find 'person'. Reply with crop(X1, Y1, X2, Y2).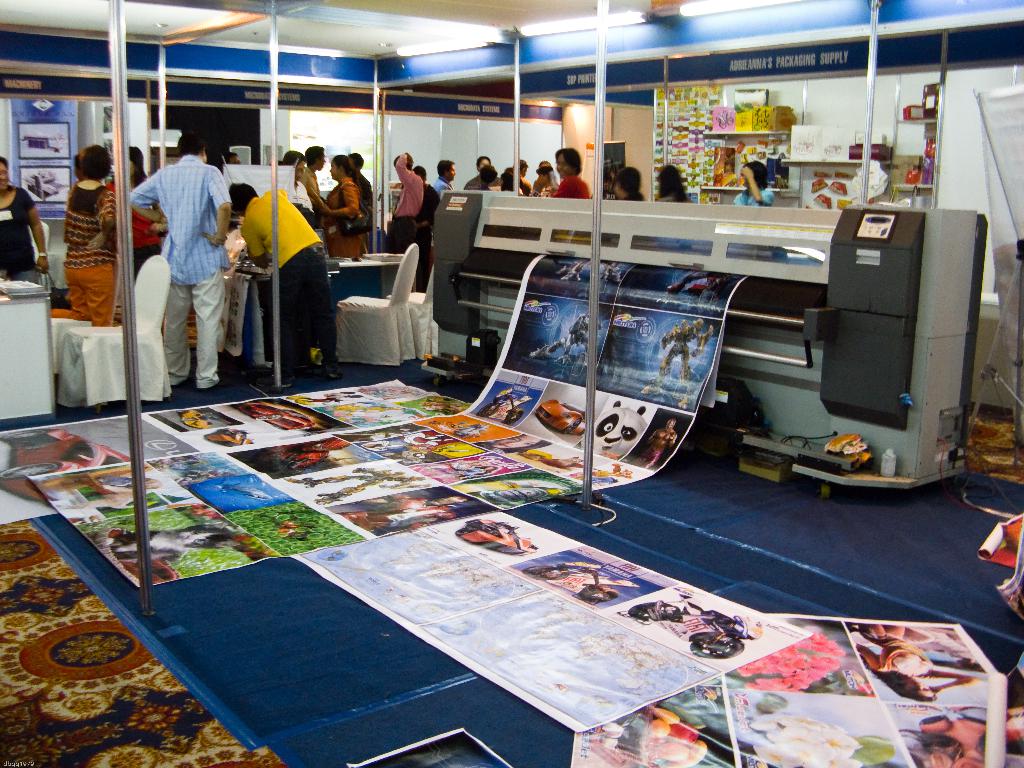
crop(630, 419, 677, 467).
